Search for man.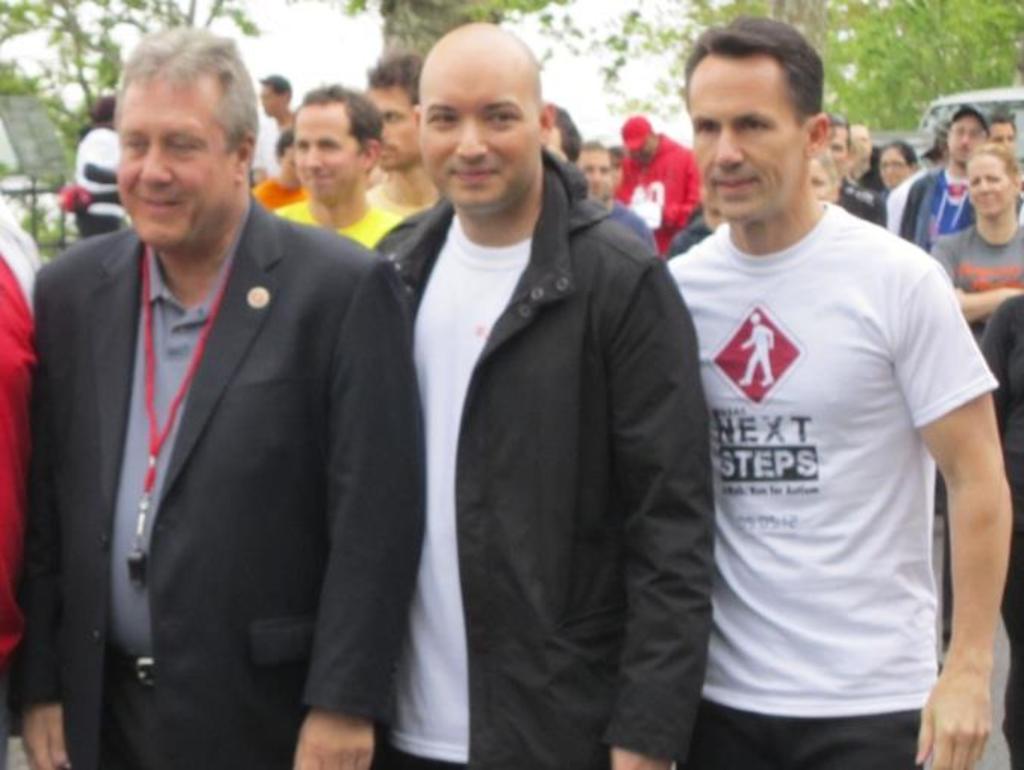
Found at rect(254, 127, 311, 214).
